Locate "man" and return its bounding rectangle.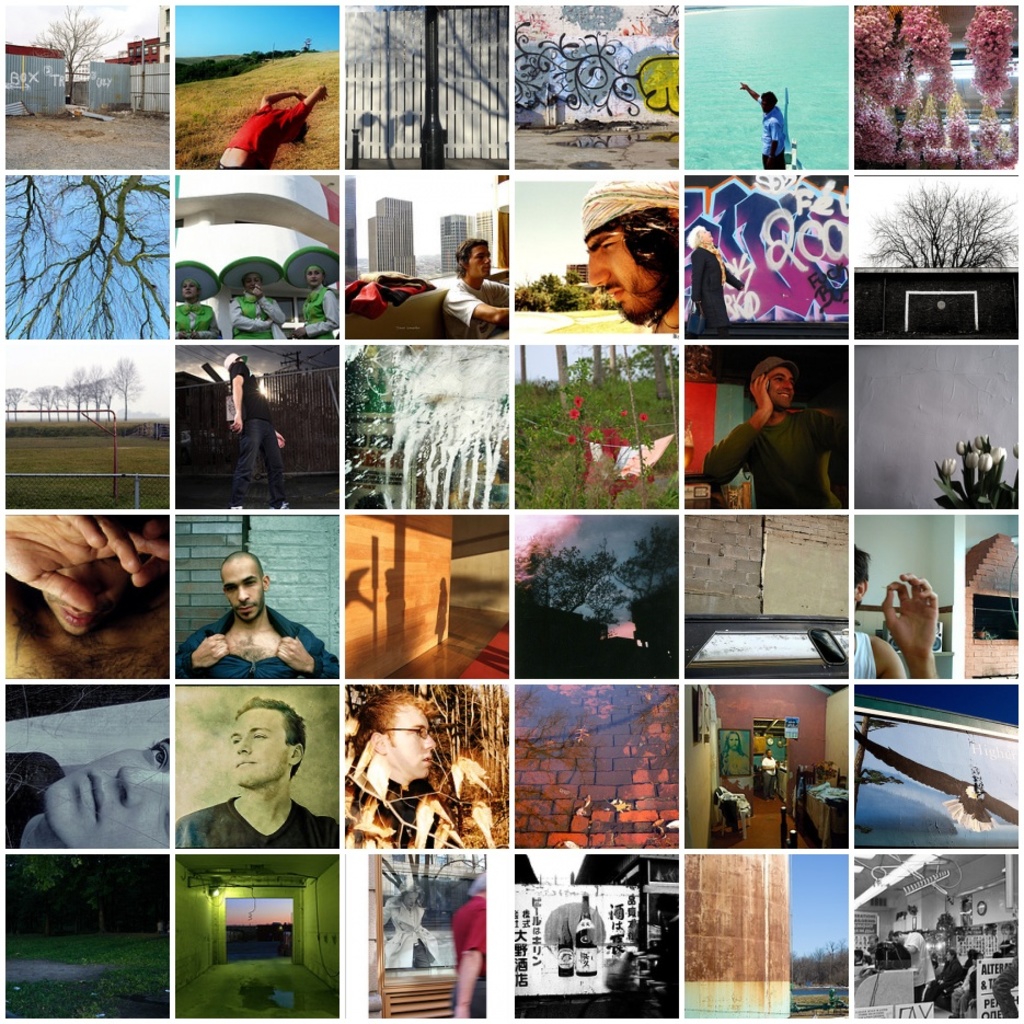
BBox(760, 752, 779, 803).
